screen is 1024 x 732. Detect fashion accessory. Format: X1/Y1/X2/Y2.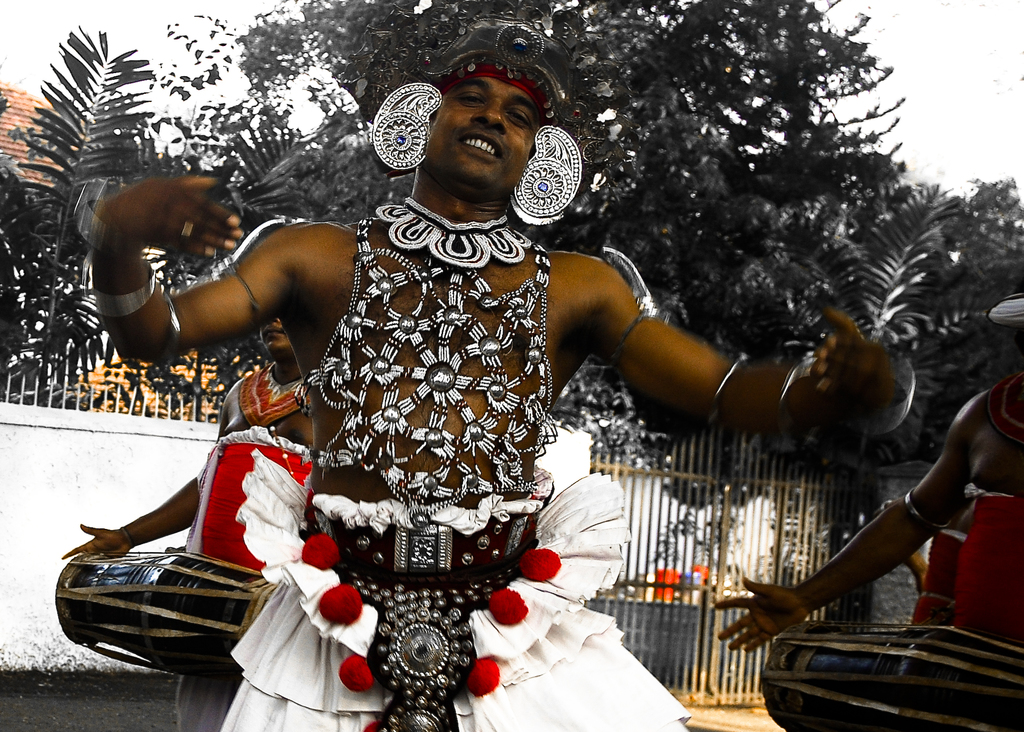
598/240/664/368.
